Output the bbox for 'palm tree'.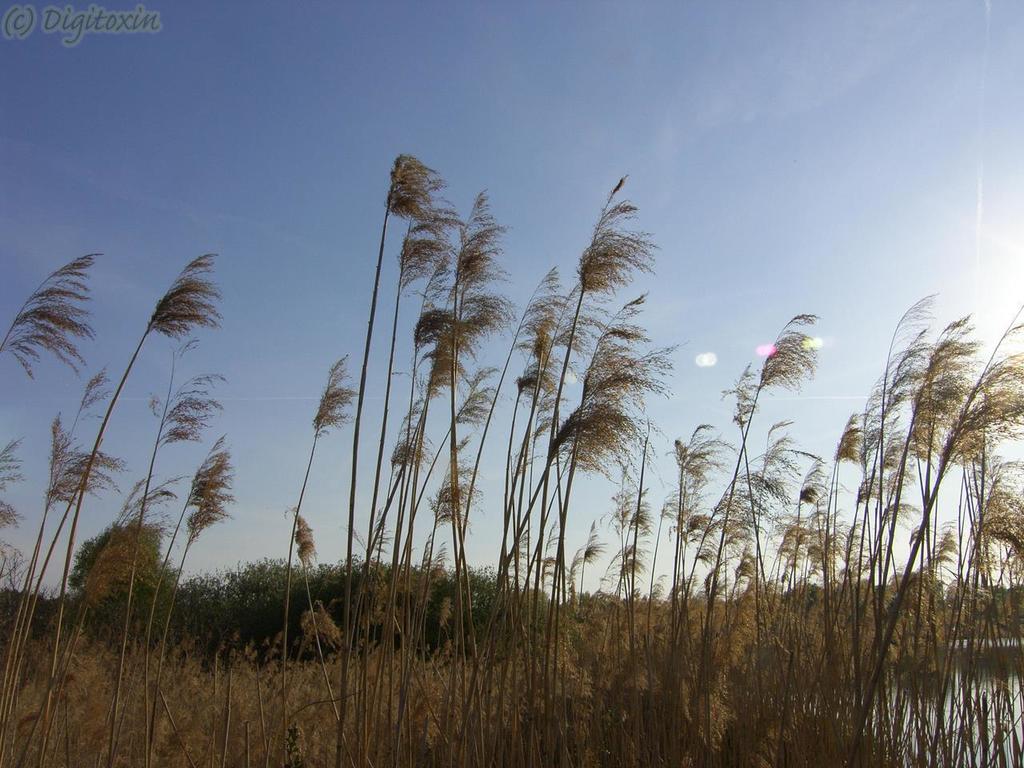
crop(380, 210, 443, 622).
